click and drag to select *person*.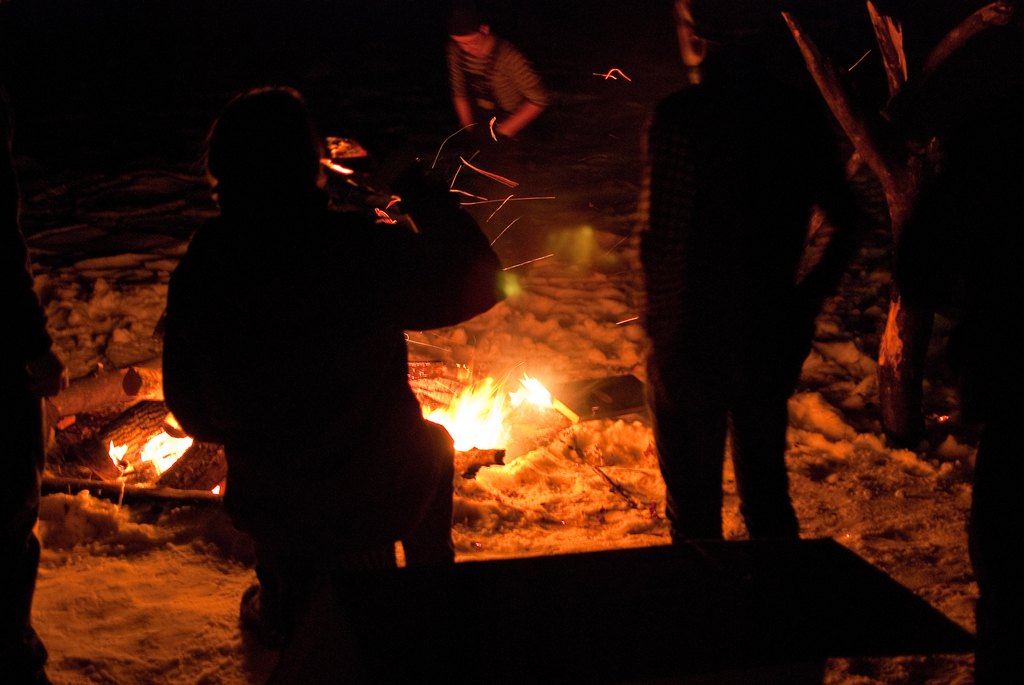
Selection: (625, 16, 884, 538).
